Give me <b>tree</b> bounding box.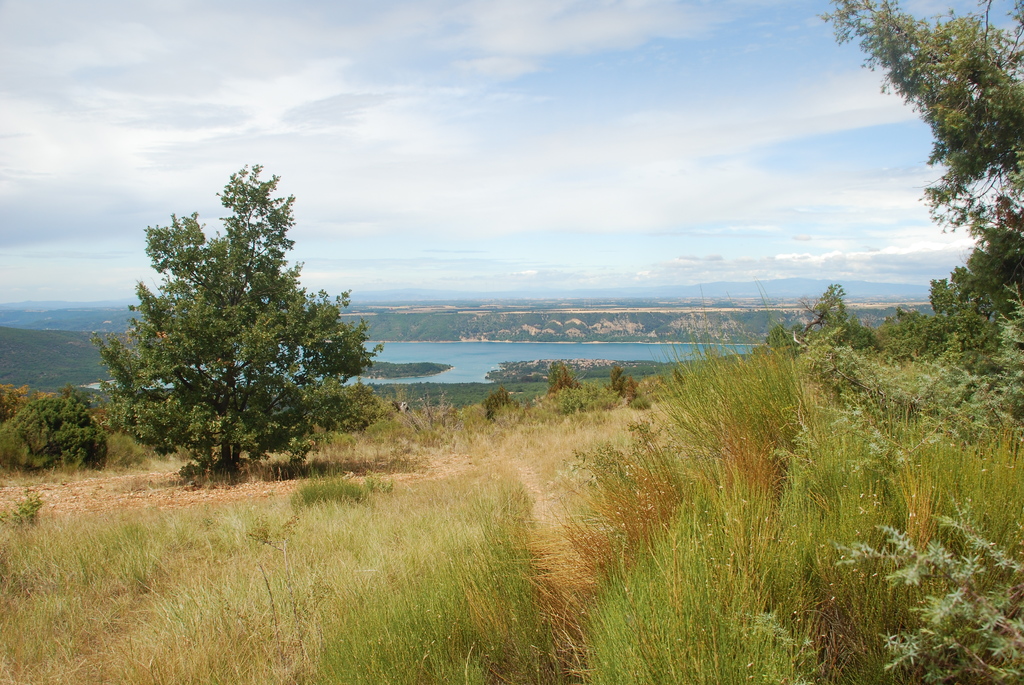
l=806, t=0, r=1023, b=437.
